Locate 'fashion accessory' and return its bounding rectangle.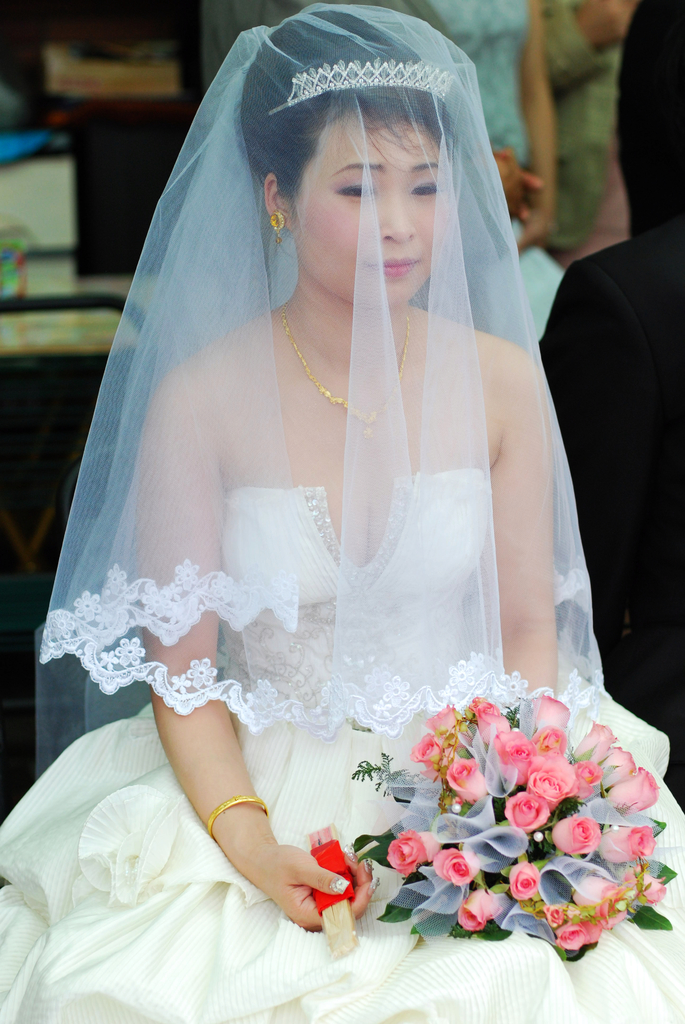
select_region(343, 844, 356, 863).
